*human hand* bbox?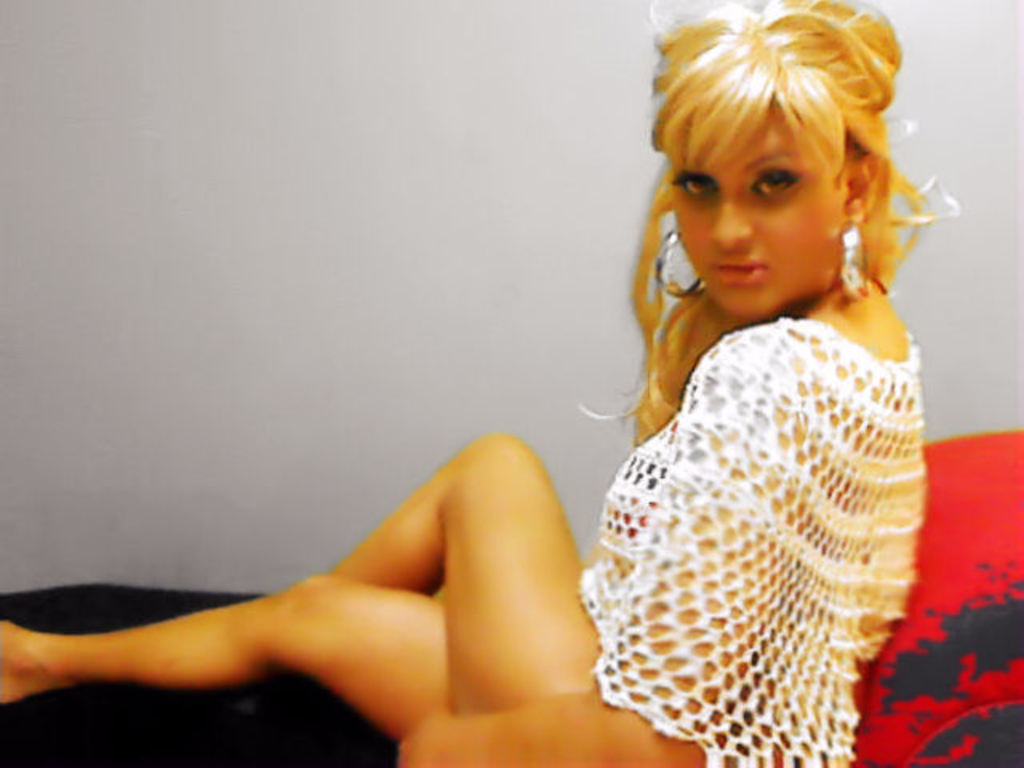
408, 722, 438, 766
